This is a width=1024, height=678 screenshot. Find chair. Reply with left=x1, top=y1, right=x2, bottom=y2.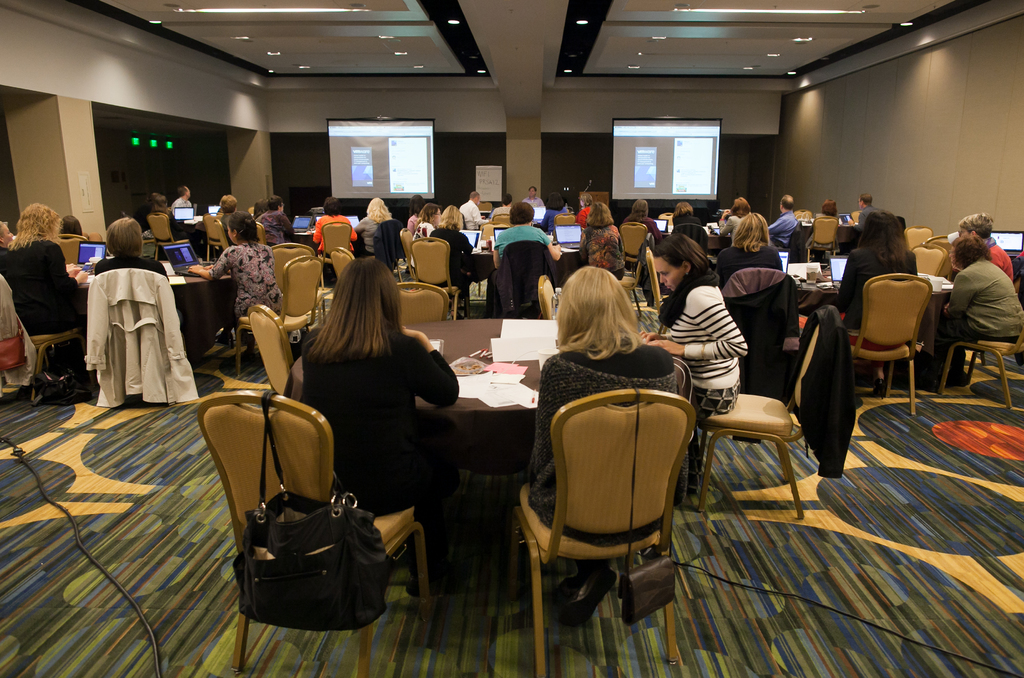
left=620, top=253, right=644, bottom=317.
